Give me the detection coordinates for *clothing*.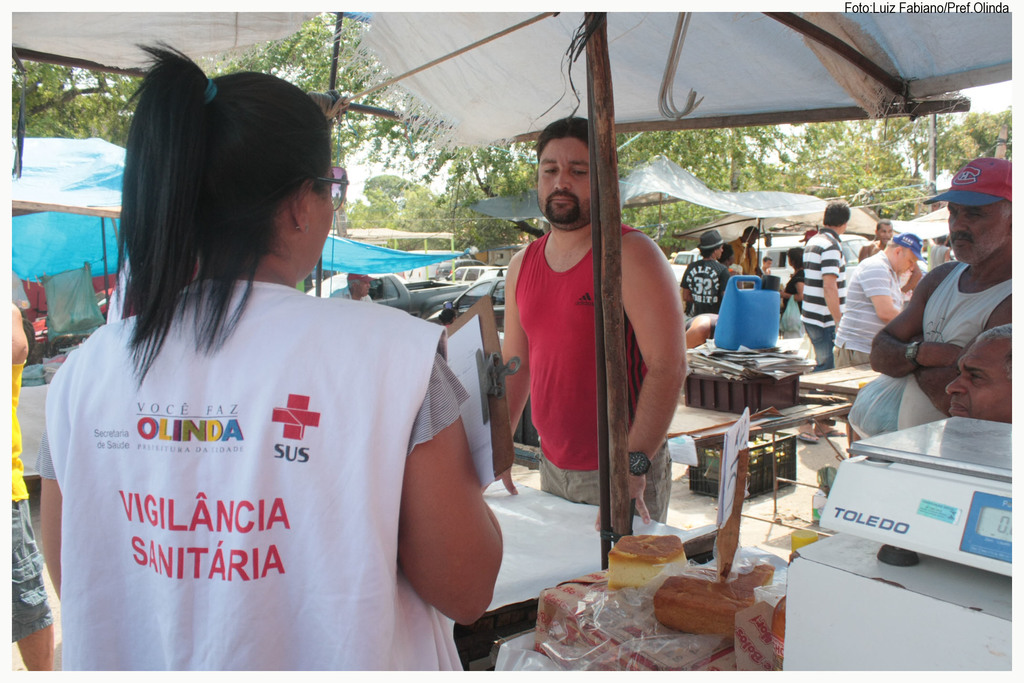
<region>31, 228, 470, 653</region>.
